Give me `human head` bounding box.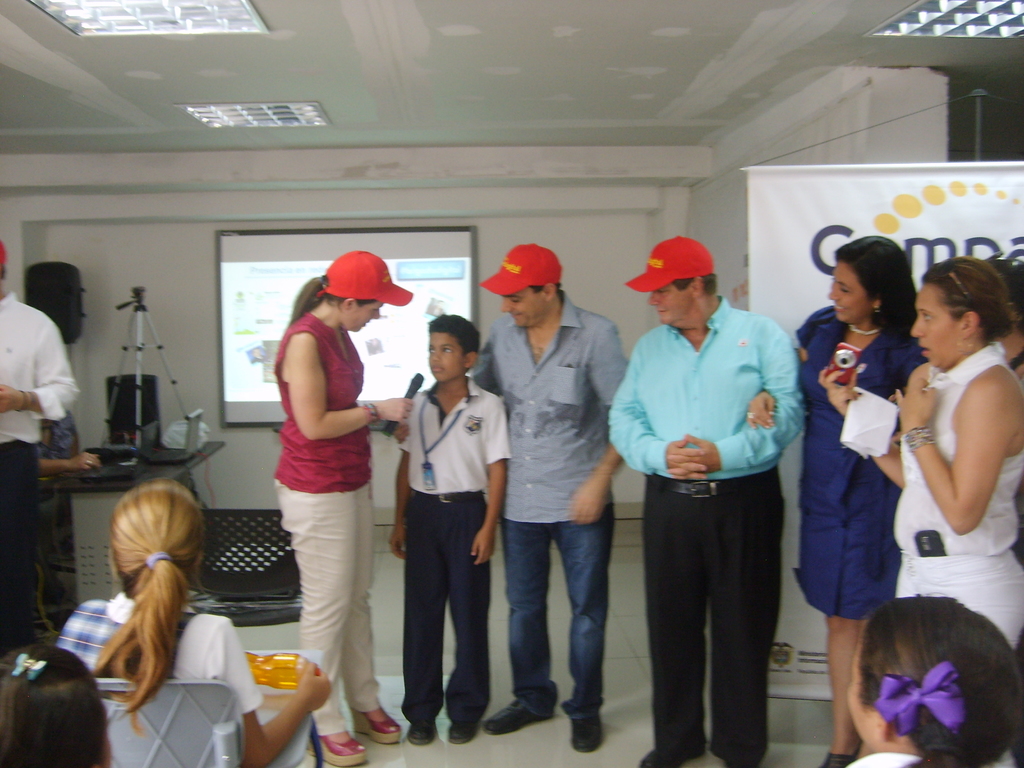
[499,246,561,331].
